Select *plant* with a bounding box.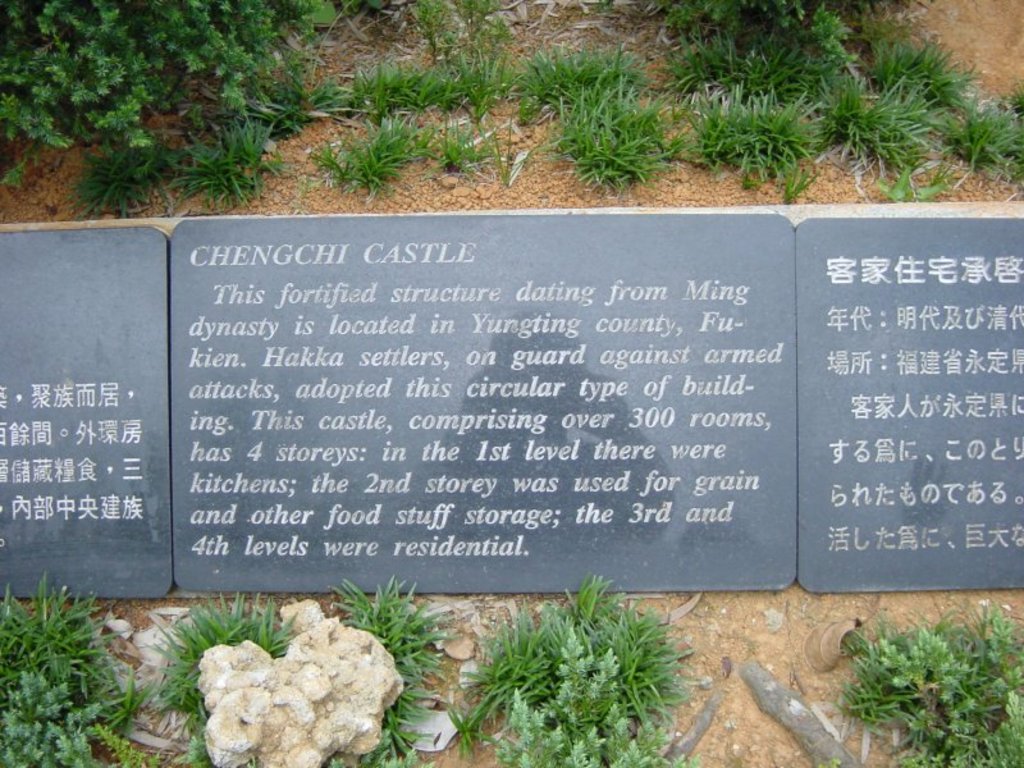
<bbox>812, 753, 840, 767</bbox>.
